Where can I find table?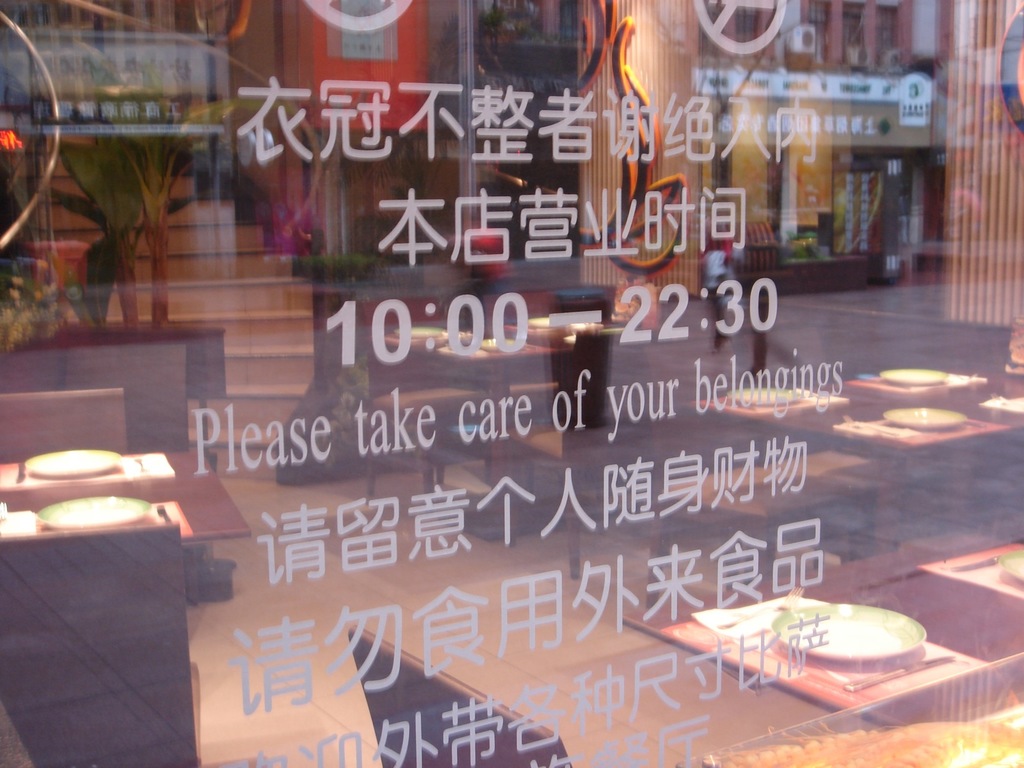
You can find it at Rect(573, 574, 1023, 754).
